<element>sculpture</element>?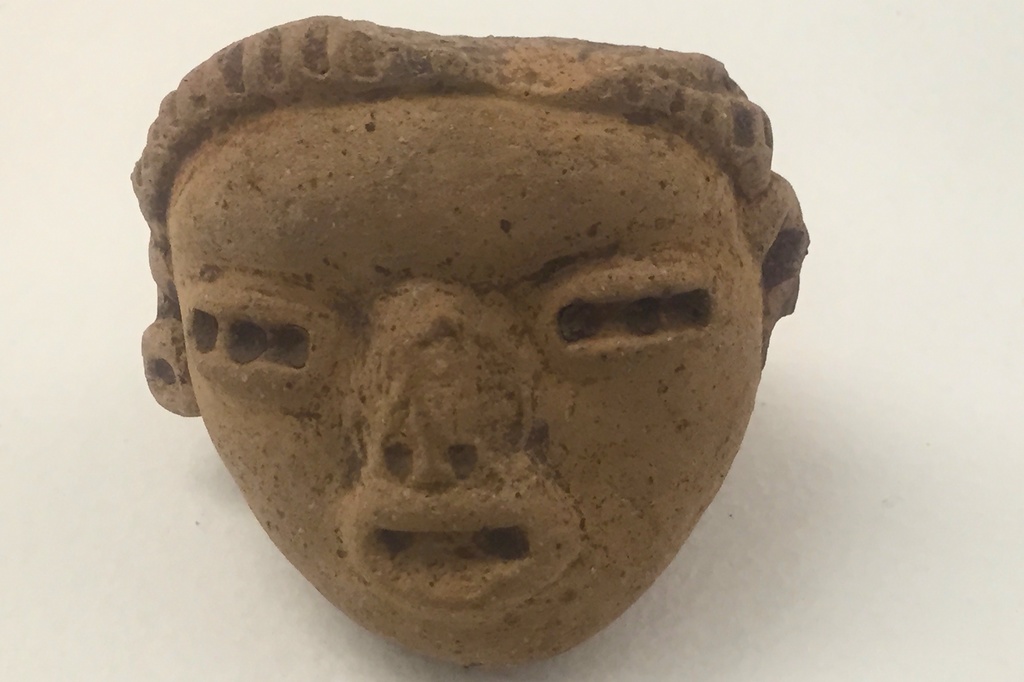
(128,5,813,674)
